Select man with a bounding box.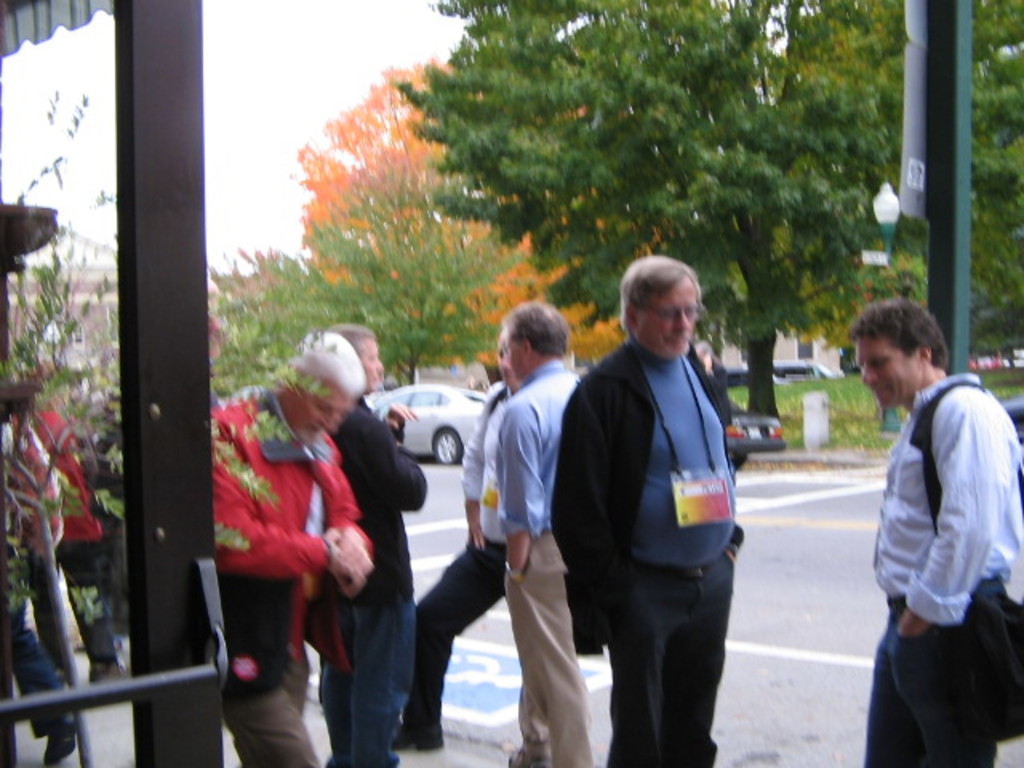
[547, 251, 742, 766].
